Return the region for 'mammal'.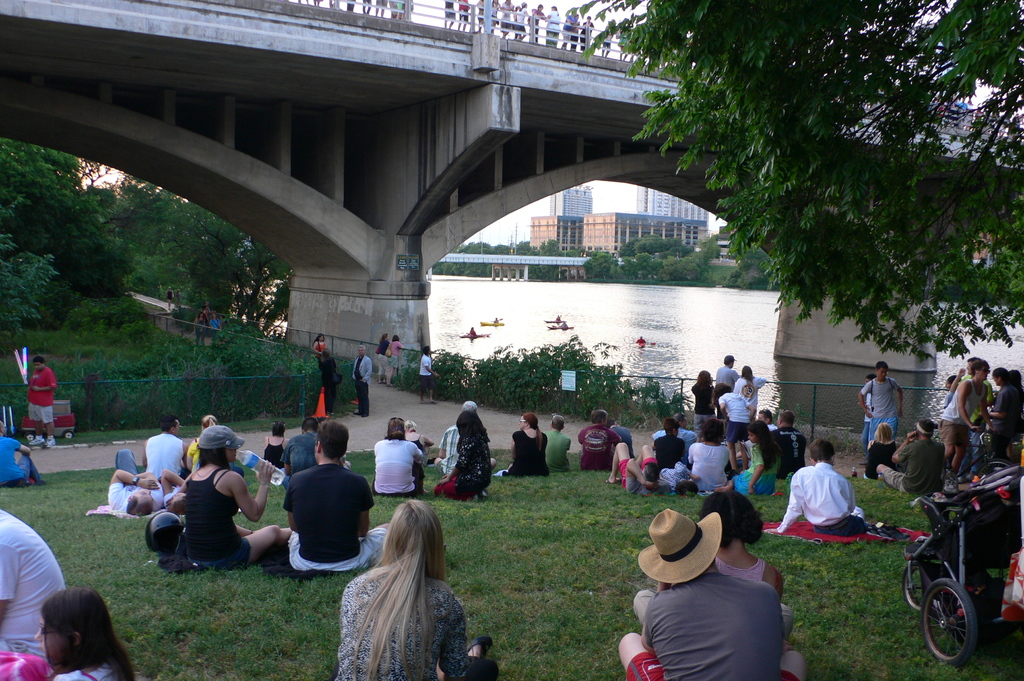
<region>714, 382, 755, 436</region>.
